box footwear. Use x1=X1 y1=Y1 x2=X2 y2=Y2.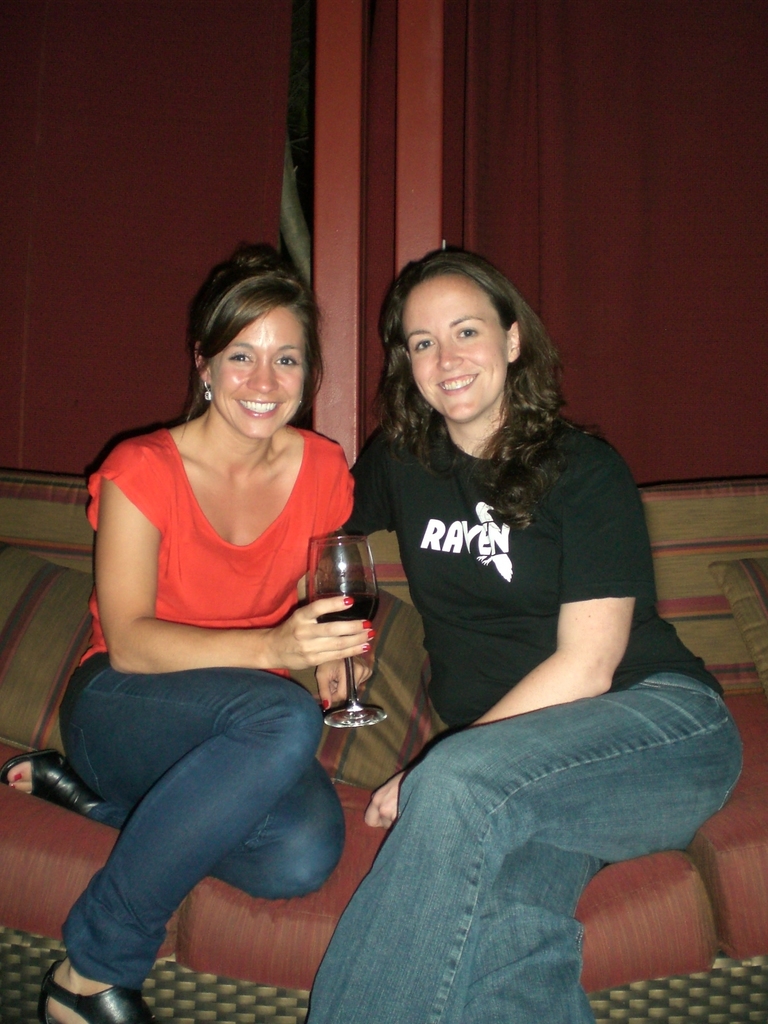
x1=28 y1=960 x2=157 y2=1023.
